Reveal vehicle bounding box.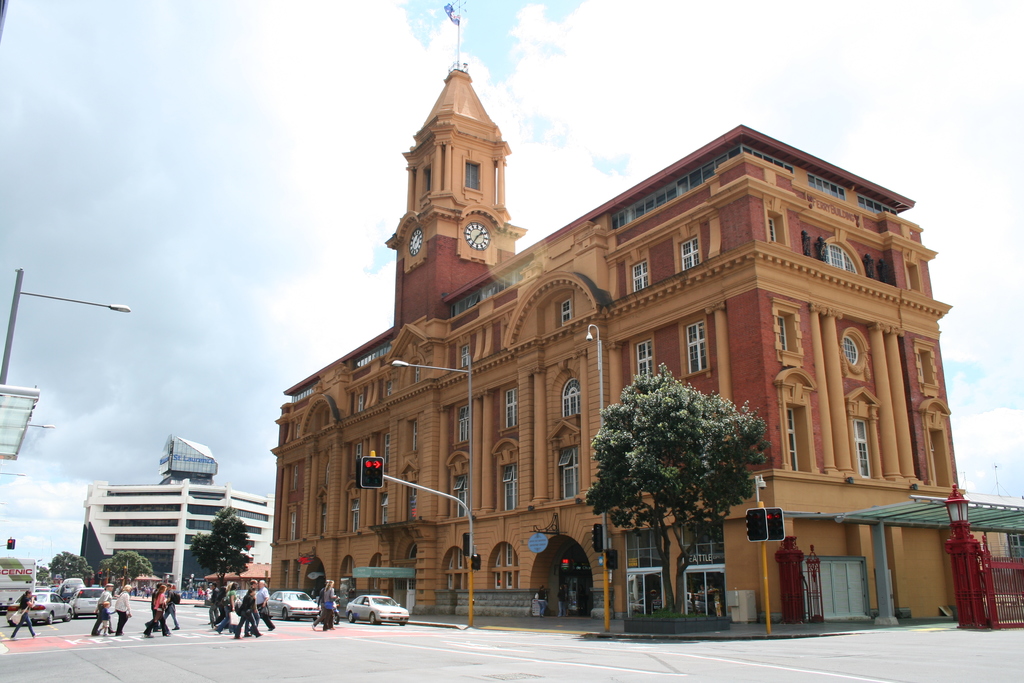
Revealed: [x1=72, y1=582, x2=106, y2=620].
